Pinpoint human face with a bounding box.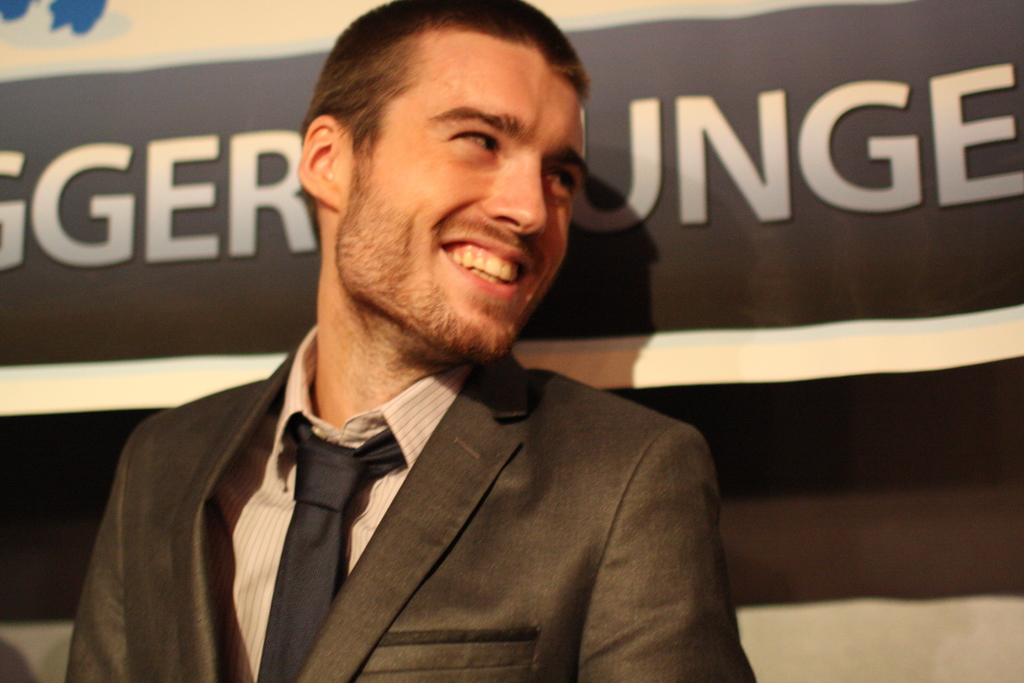
362,40,586,369.
